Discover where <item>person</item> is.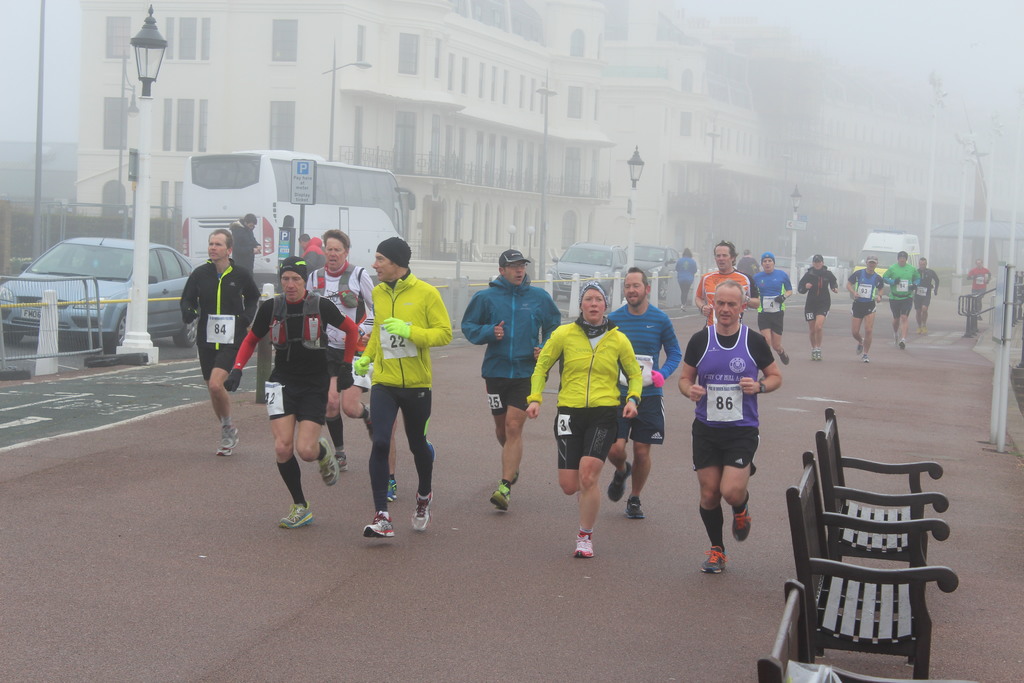
Discovered at [left=910, top=255, right=940, bottom=334].
